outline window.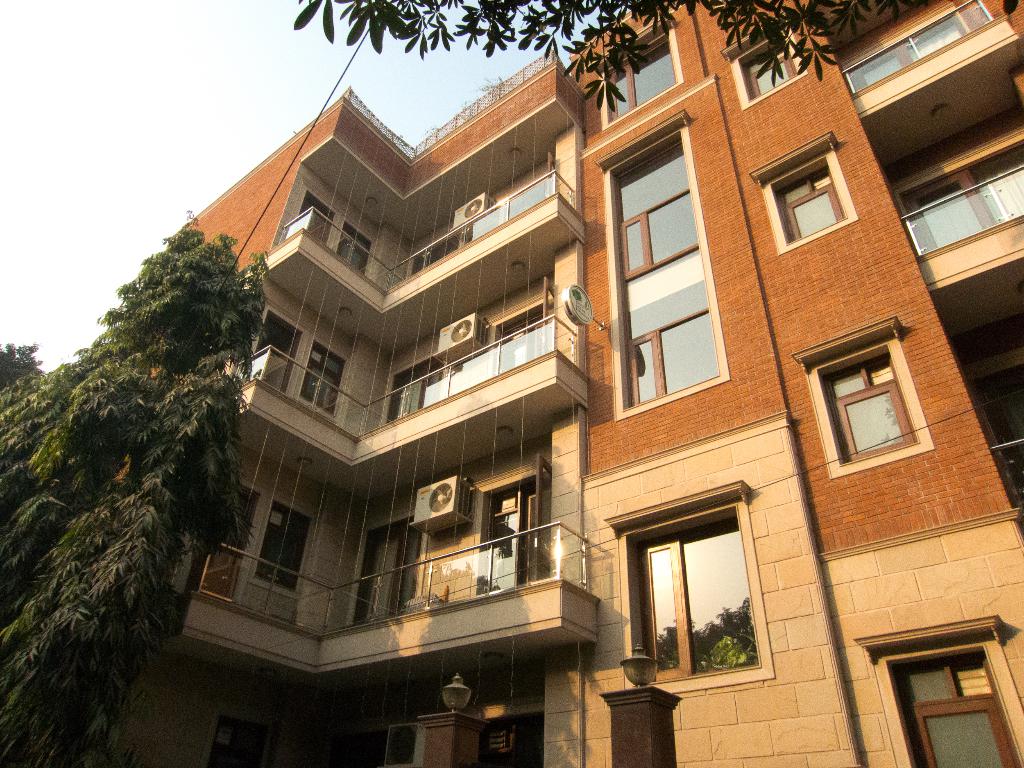
Outline: detection(785, 310, 936, 481).
